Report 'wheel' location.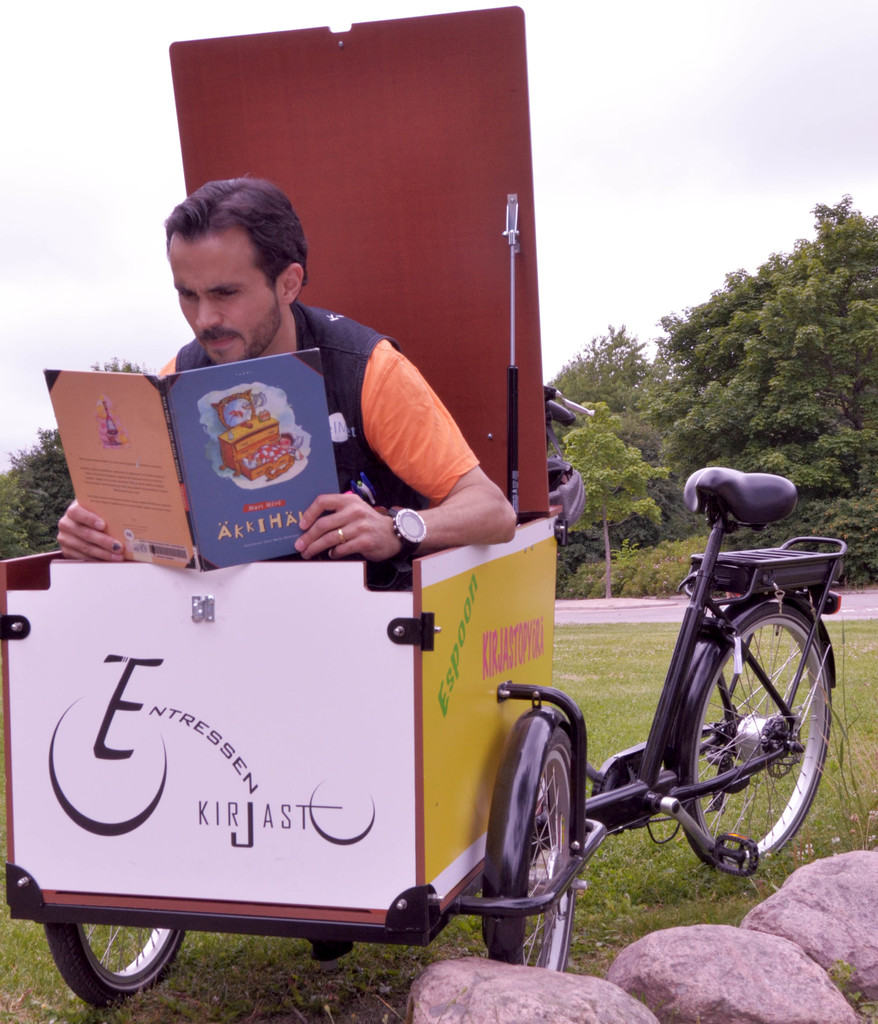
Report: [left=691, top=605, right=833, bottom=858].
